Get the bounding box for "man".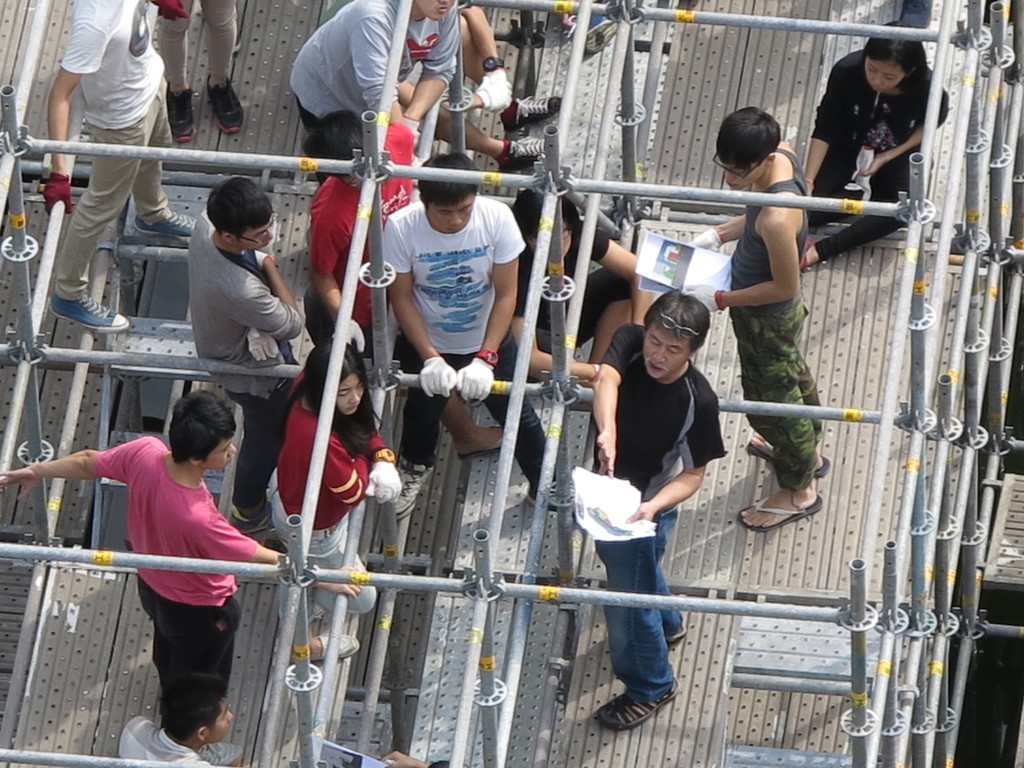
select_region(383, 151, 576, 513).
